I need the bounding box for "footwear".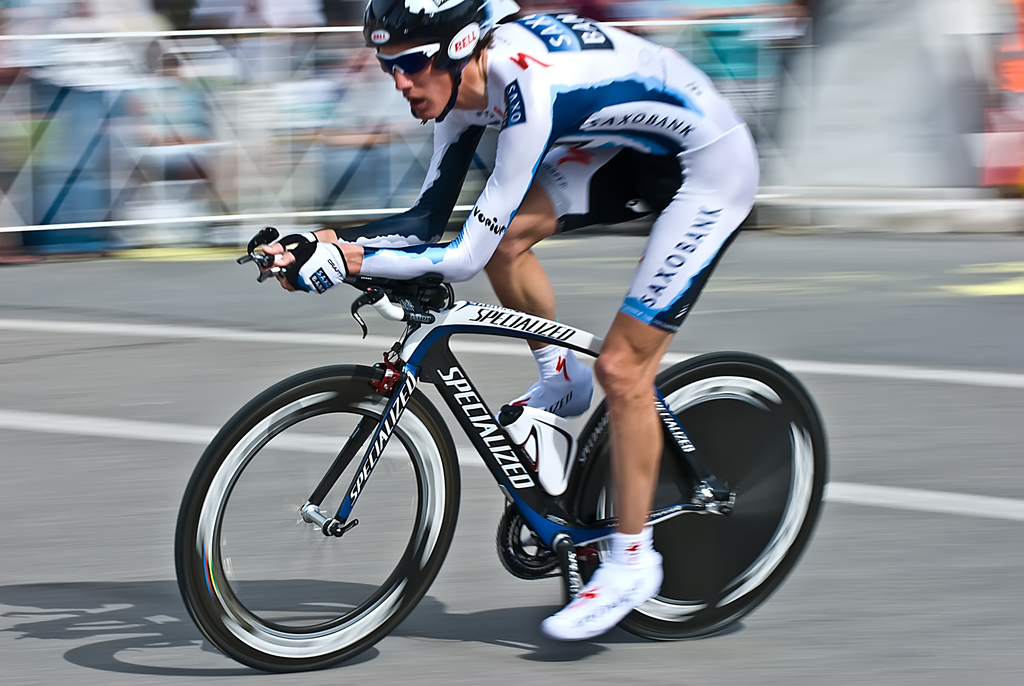
Here it is: <bbox>534, 554, 664, 652</bbox>.
